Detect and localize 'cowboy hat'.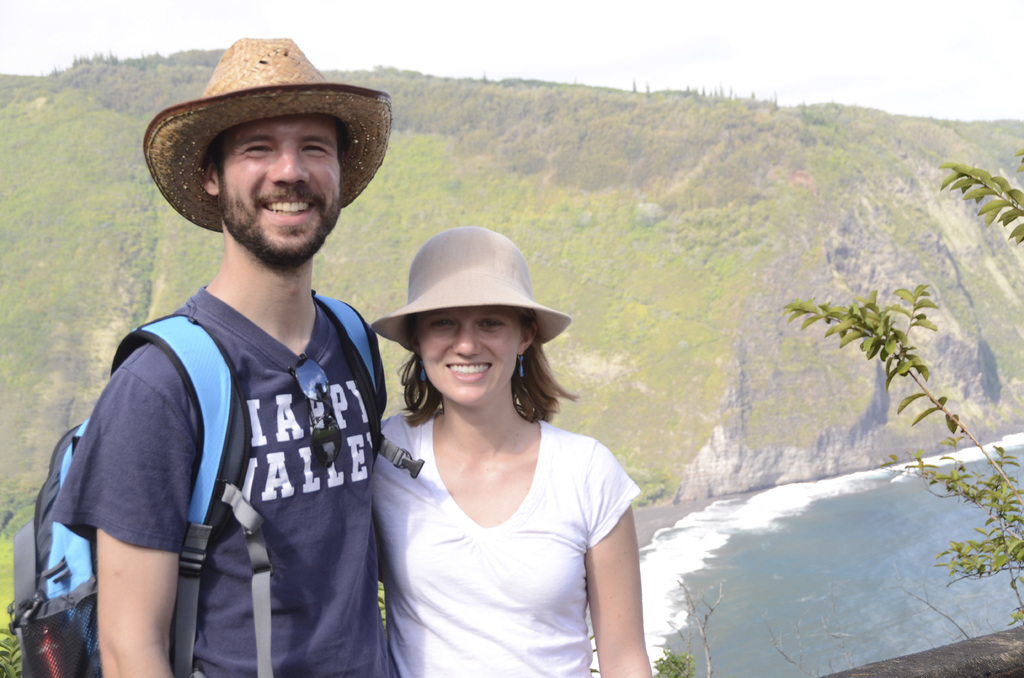
Localized at [369, 223, 573, 347].
